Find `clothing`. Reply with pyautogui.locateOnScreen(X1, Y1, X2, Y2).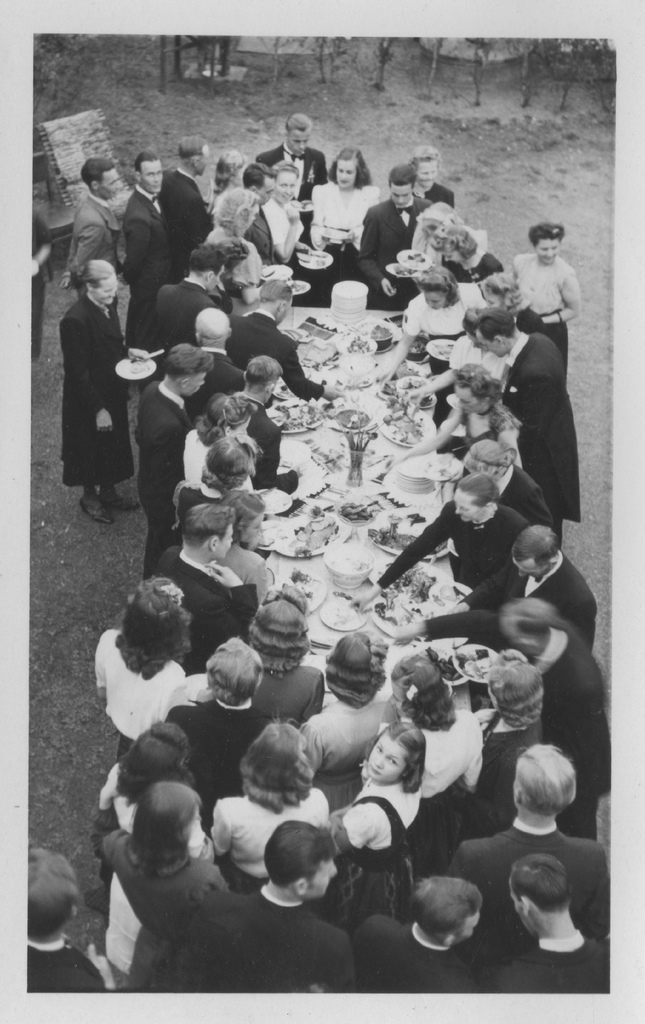
pyautogui.locateOnScreen(176, 423, 202, 479).
